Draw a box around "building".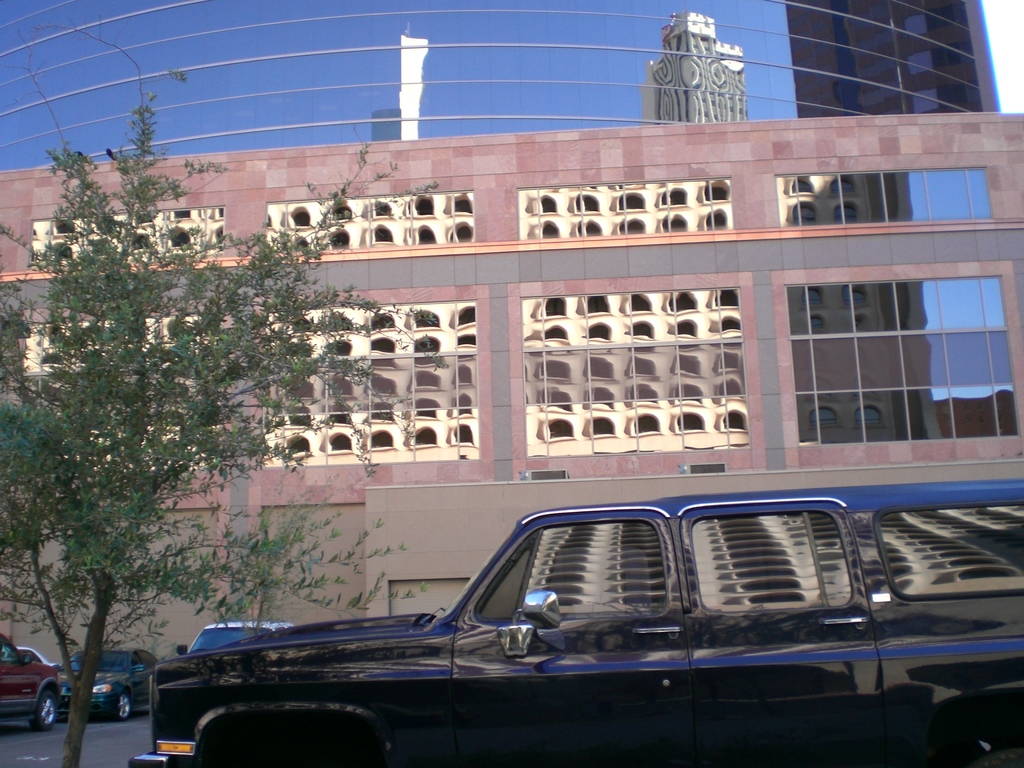
detection(0, 0, 1023, 660).
